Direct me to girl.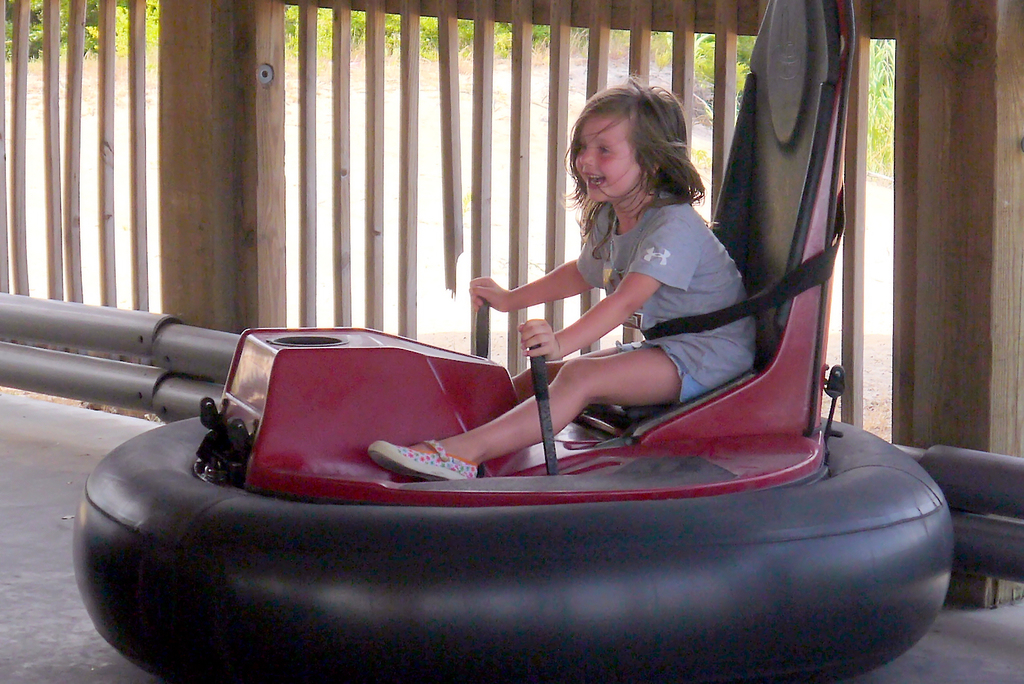
Direction: box=[442, 89, 838, 531].
